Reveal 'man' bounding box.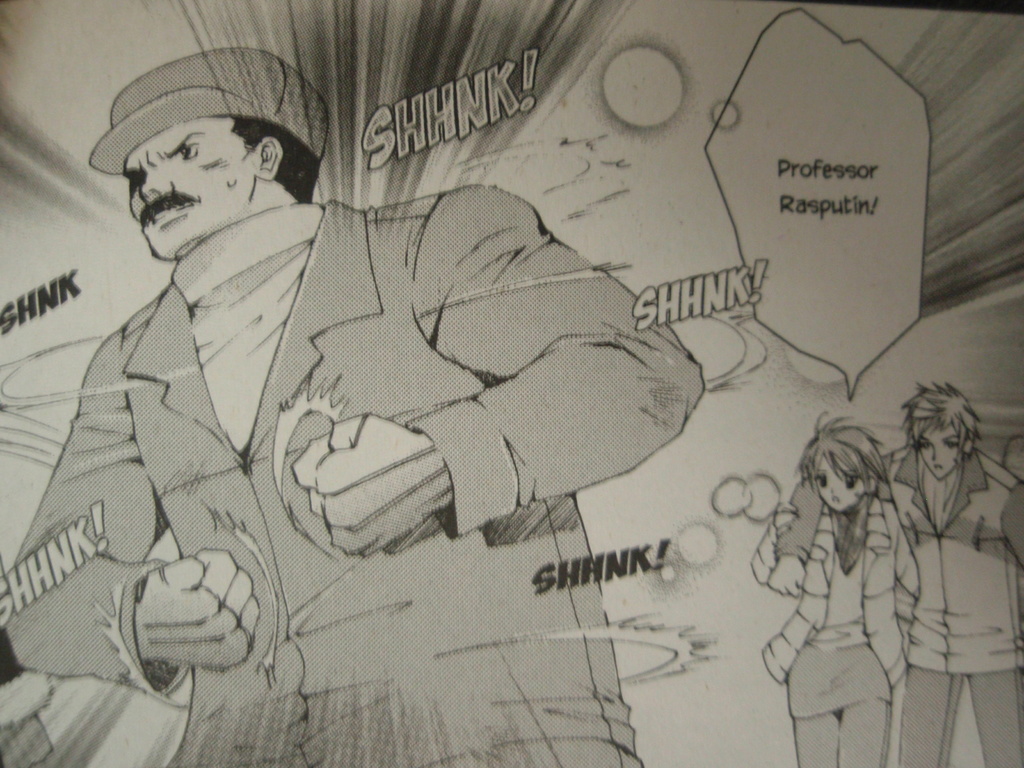
Revealed: BBox(770, 383, 1023, 767).
